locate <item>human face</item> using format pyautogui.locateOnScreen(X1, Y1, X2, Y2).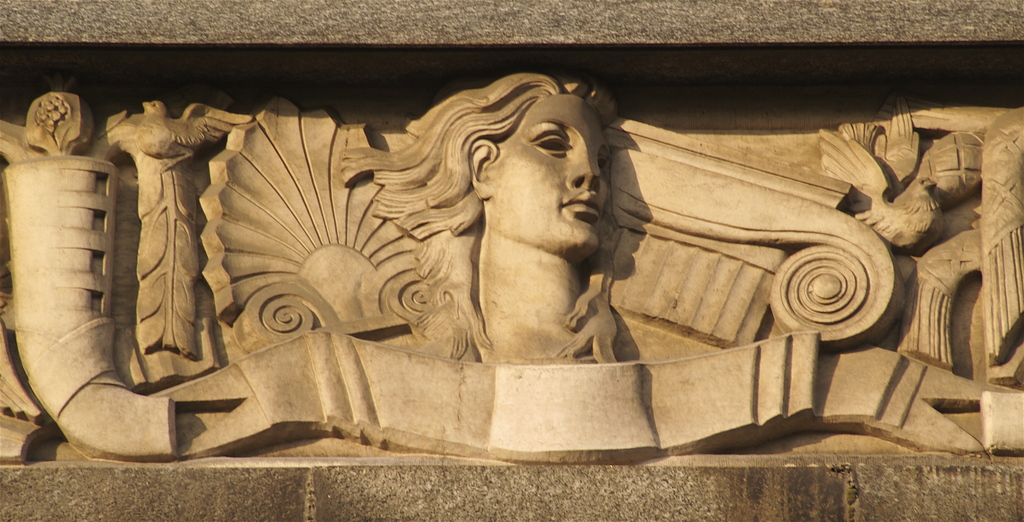
pyautogui.locateOnScreen(495, 95, 611, 256).
